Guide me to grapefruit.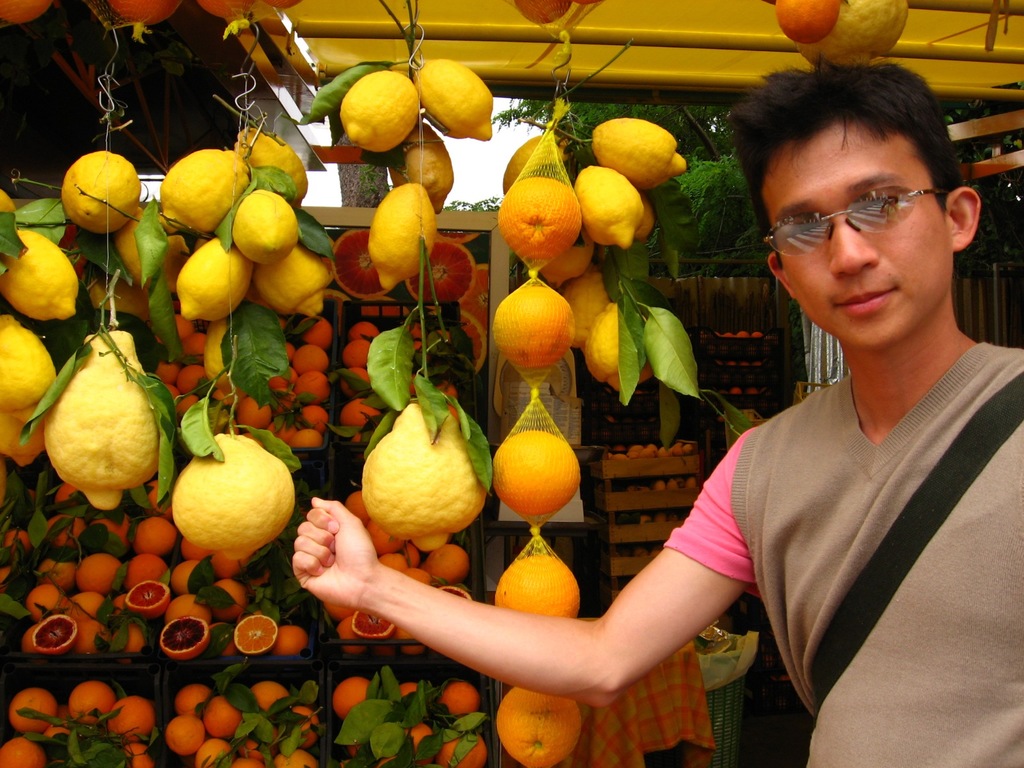
Guidance: region(494, 549, 584, 612).
